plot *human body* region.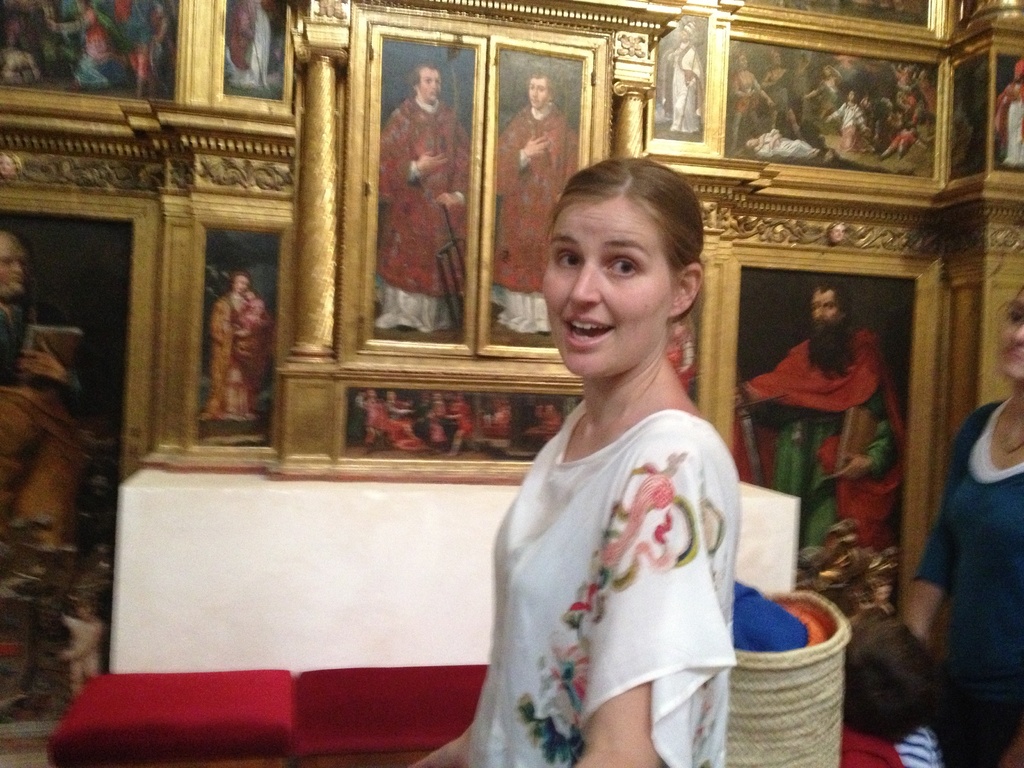
Plotted at x1=908, y1=401, x2=1023, y2=767.
